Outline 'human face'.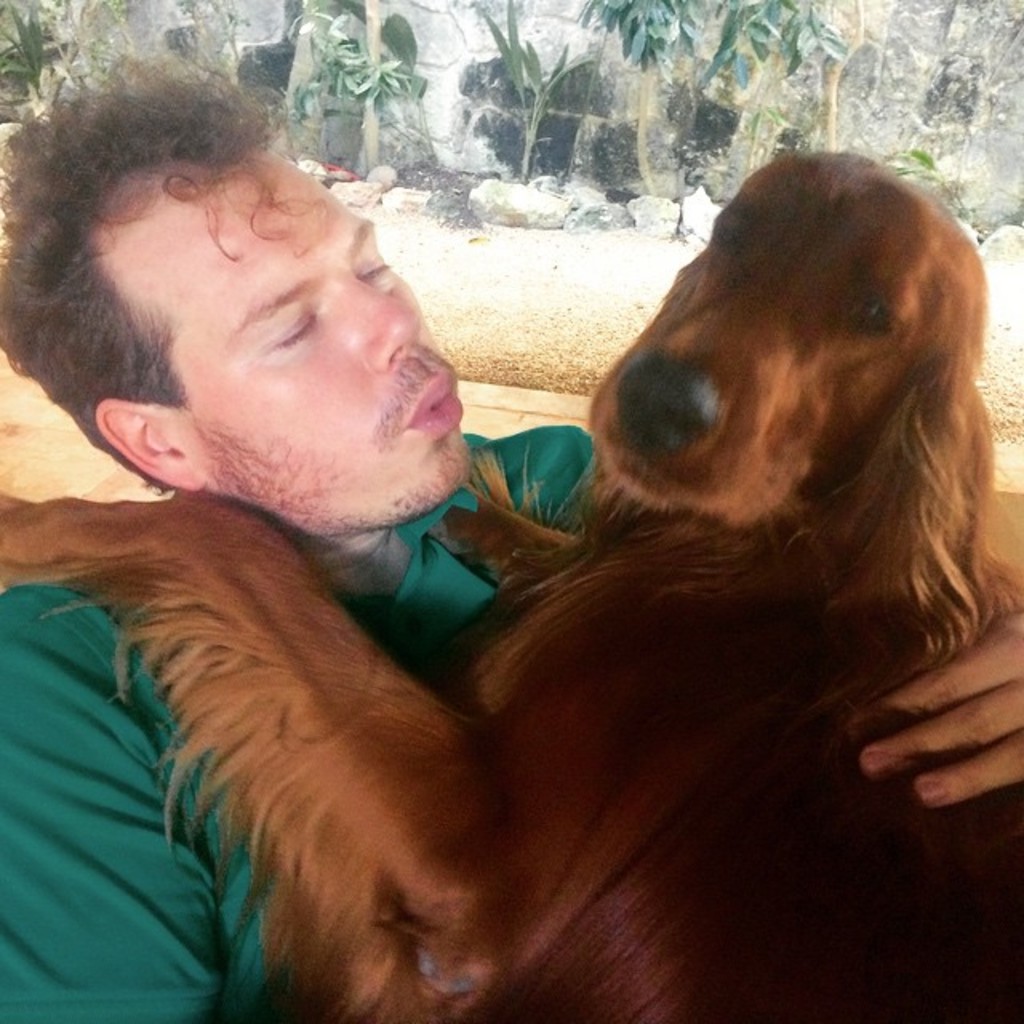
Outline: (left=178, top=146, right=461, bottom=525).
